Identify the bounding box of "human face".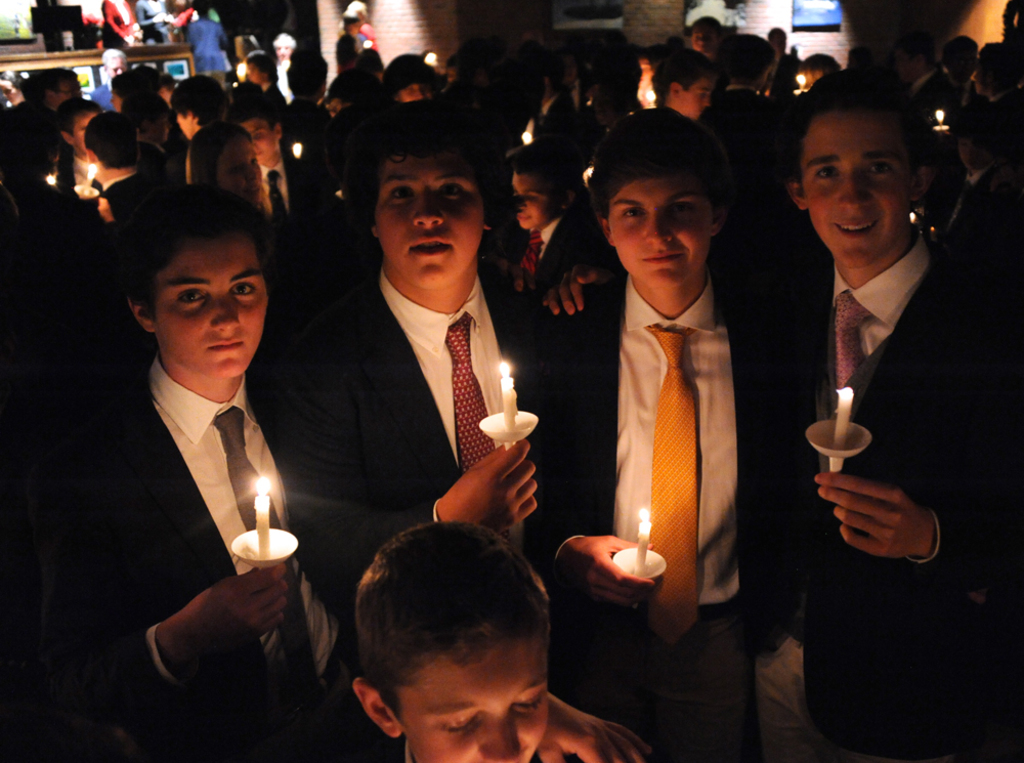
(608,172,711,289).
